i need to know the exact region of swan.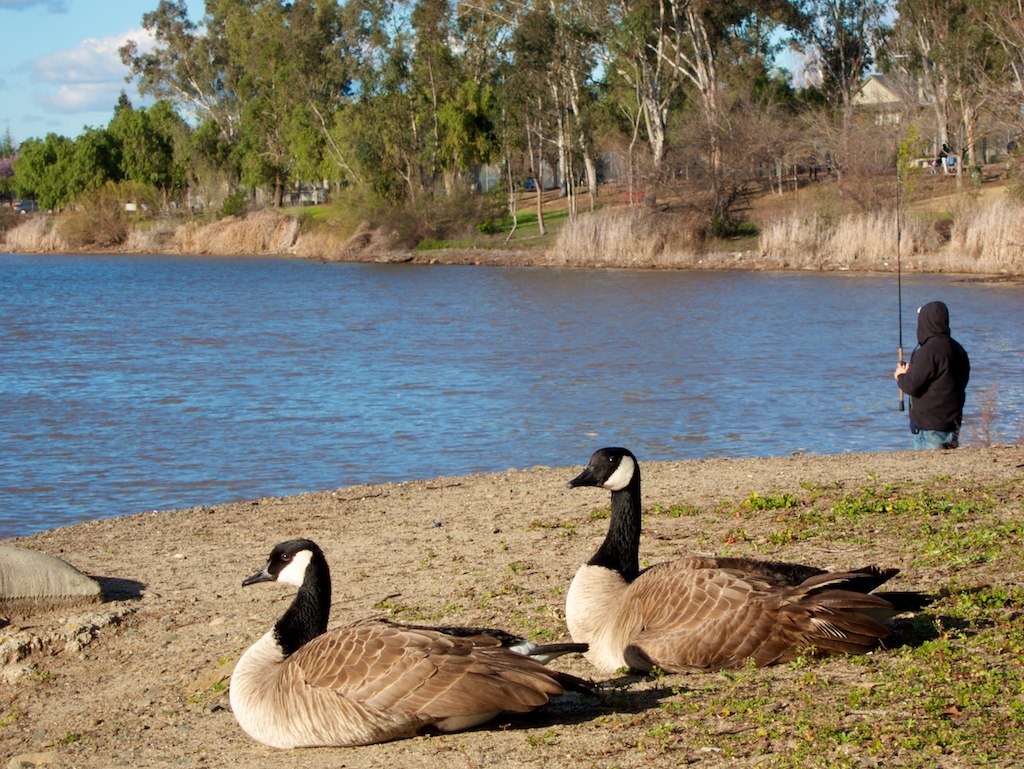
Region: BBox(561, 447, 888, 681).
